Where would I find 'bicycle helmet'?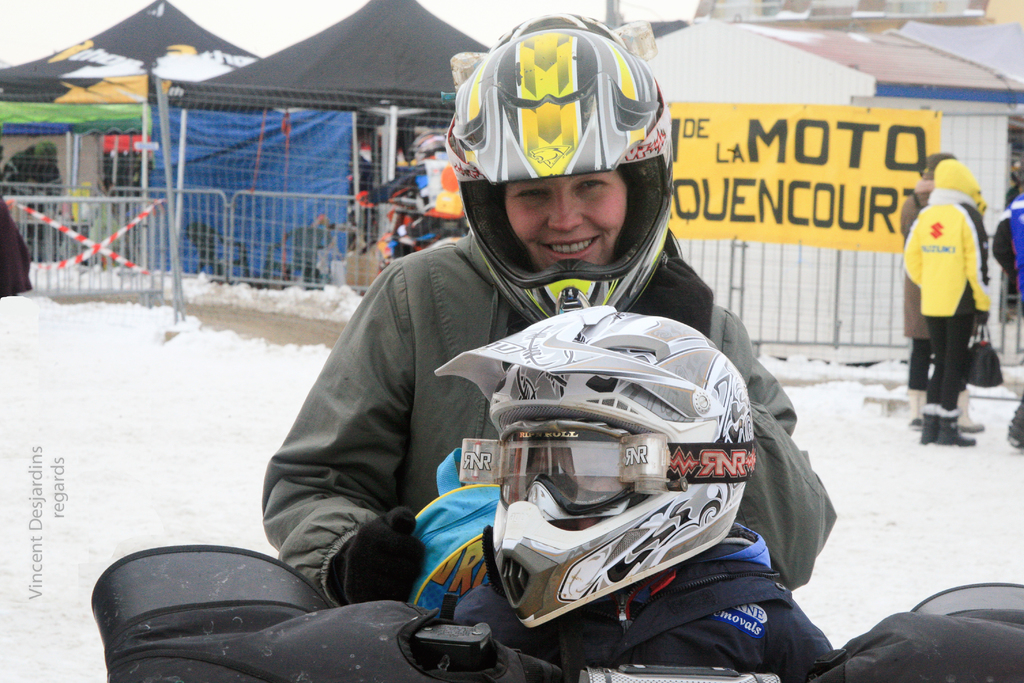
At {"x1": 420, "y1": 304, "x2": 764, "y2": 619}.
